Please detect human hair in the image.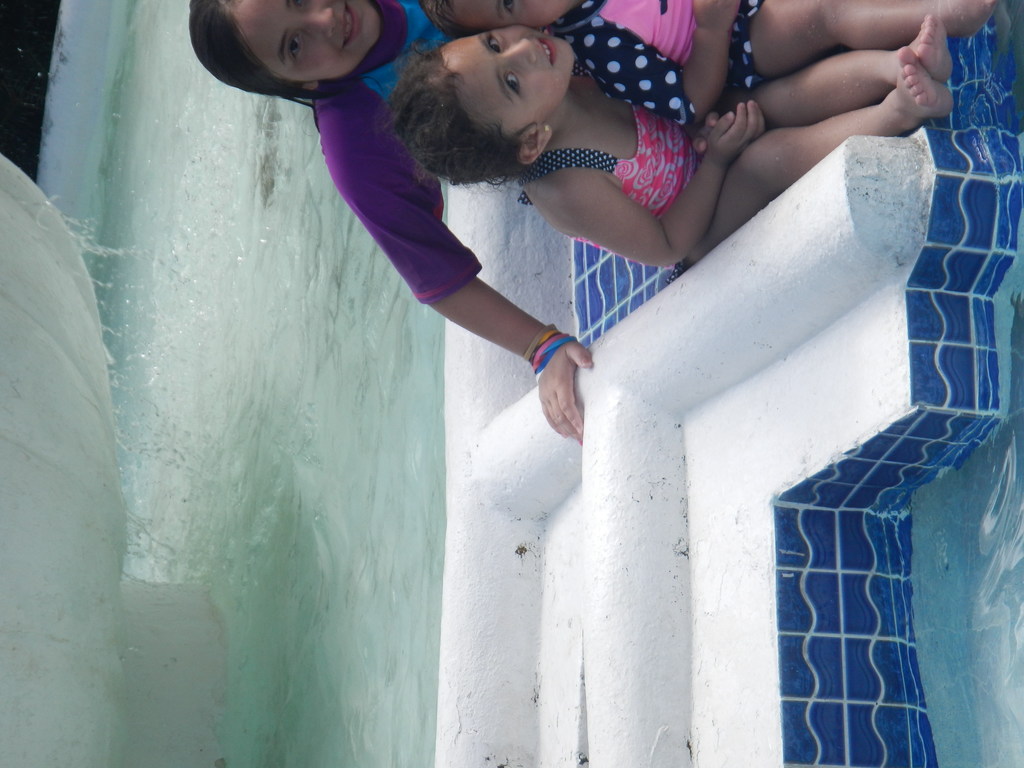
x1=373 y1=41 x2=534 y2=179.
